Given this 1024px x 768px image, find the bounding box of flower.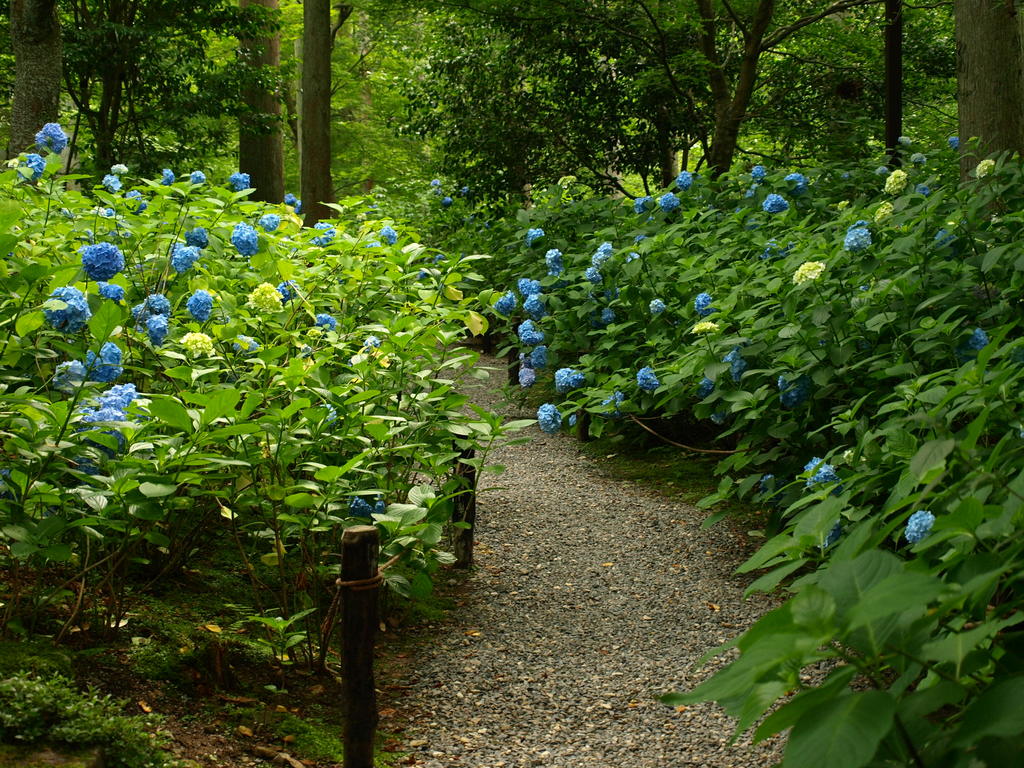
bbox(660, 191, 685, 212).
